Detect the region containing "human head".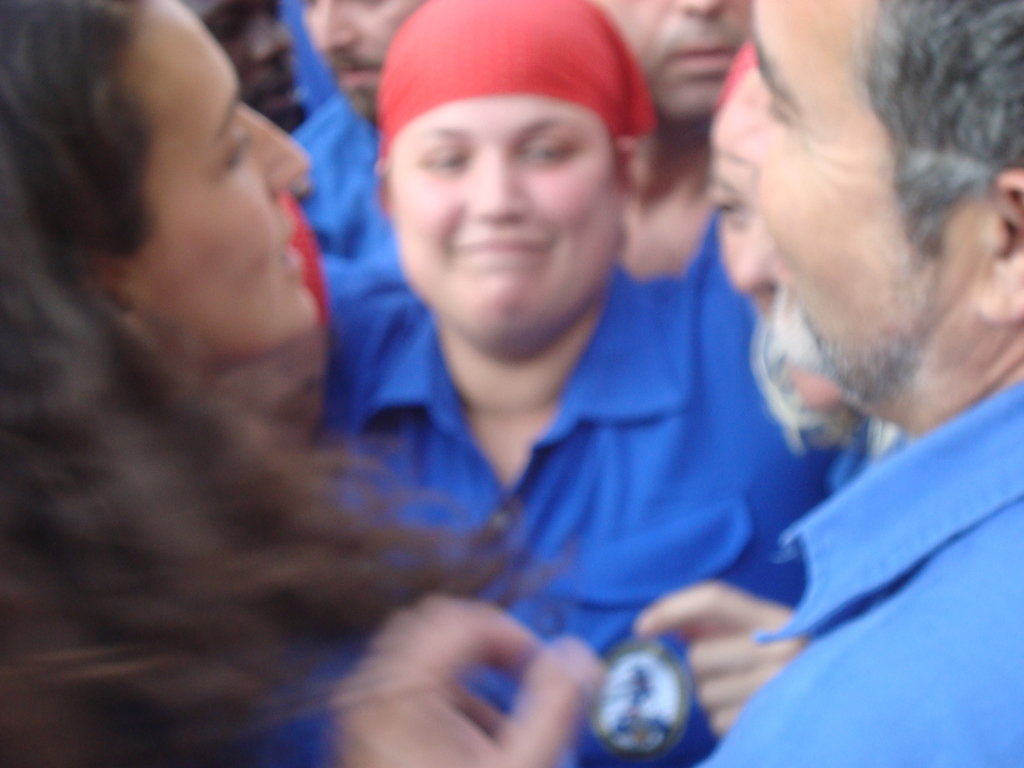
region(0, 1, 322, 388).
